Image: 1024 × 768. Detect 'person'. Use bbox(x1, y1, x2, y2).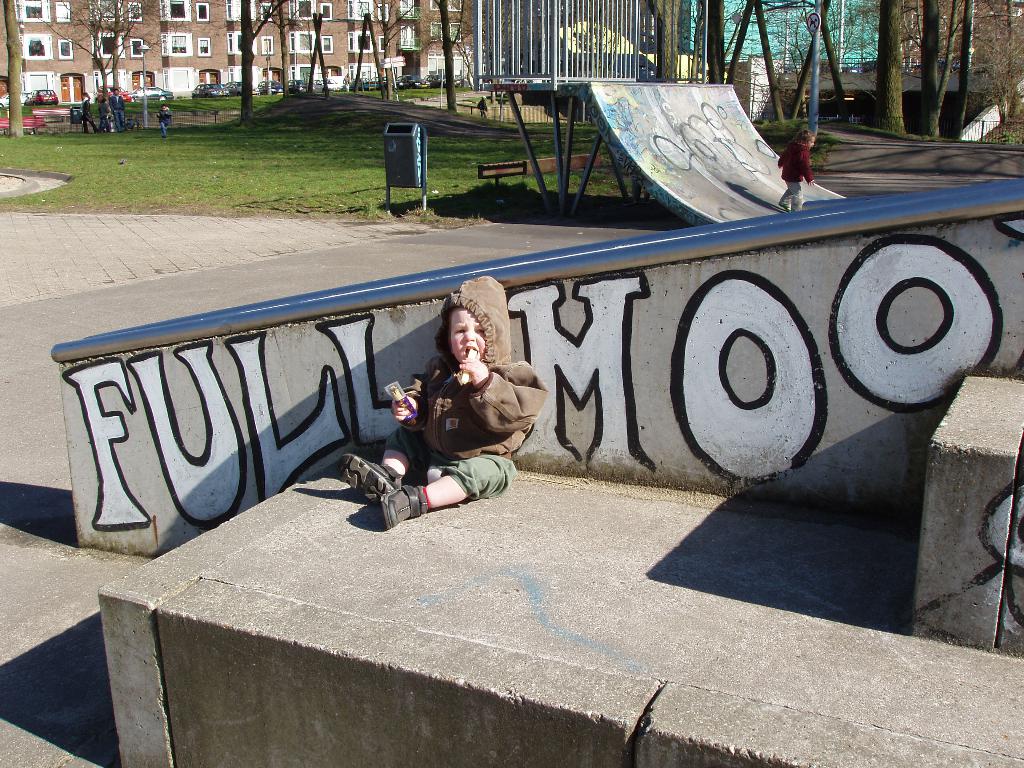
bbox(771, 127, 815, 212).
